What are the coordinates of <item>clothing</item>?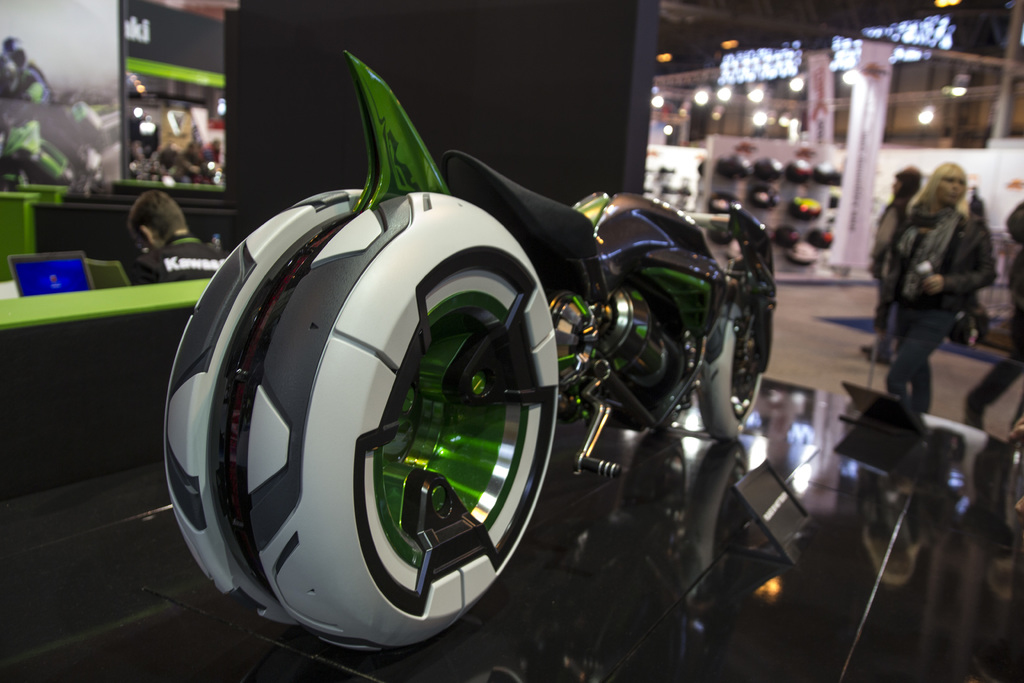
875 201 912 265.
